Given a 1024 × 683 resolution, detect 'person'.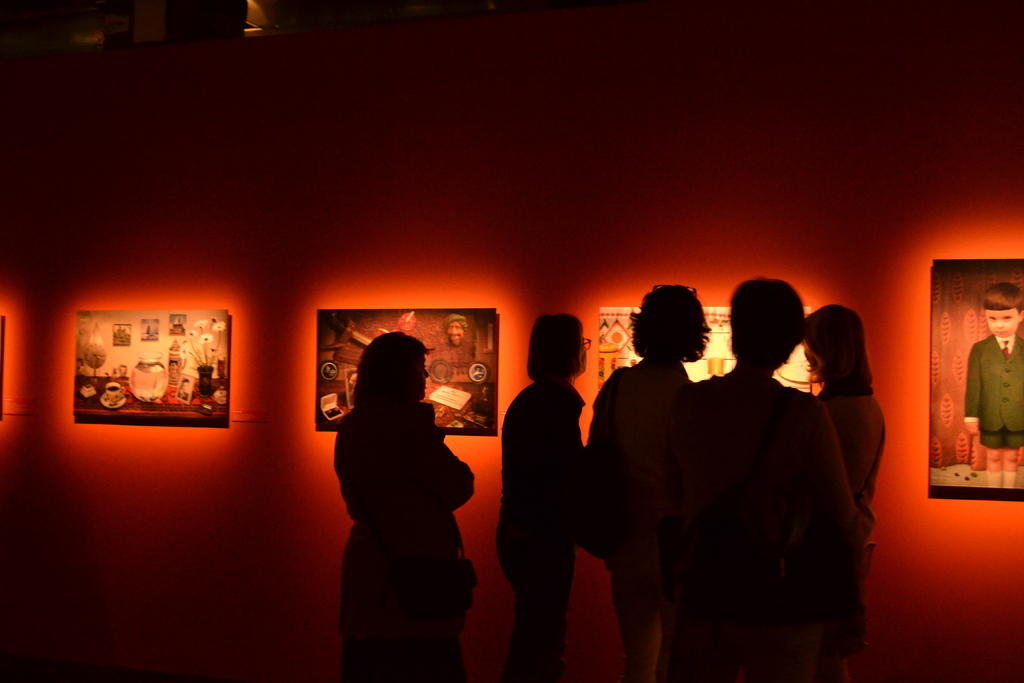
[x1=312, y1=334, x2=507, y2=682].
